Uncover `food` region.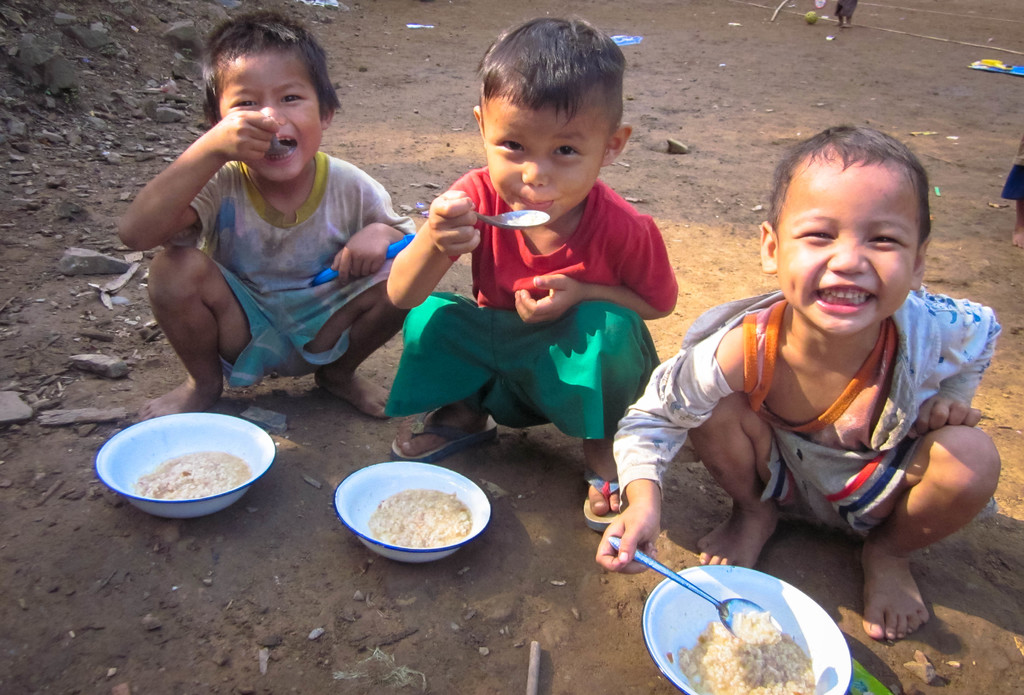
Uncovered: 361,487,481,550.
